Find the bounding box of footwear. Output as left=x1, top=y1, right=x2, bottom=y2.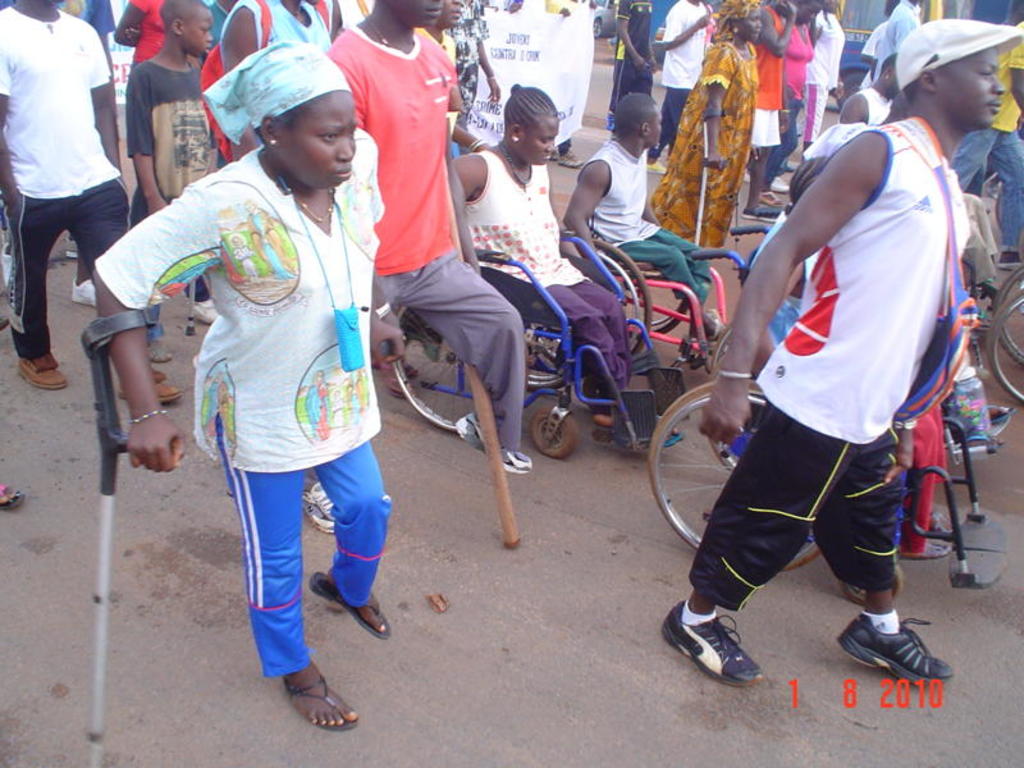
left=791, top=168, right=794, bottom=173.
